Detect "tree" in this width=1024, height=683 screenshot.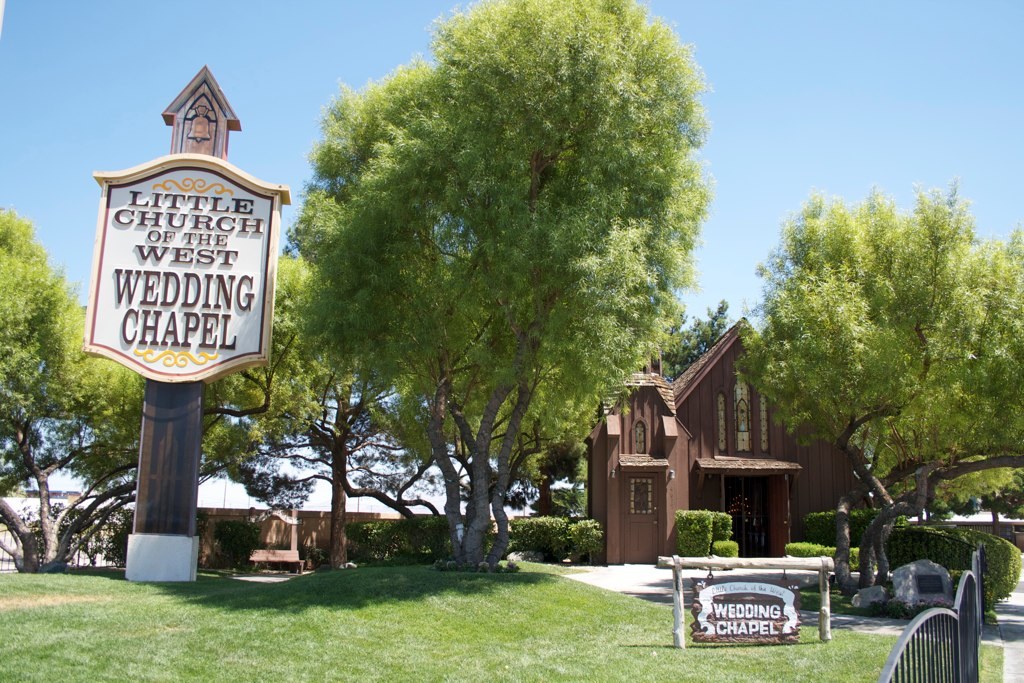
Detection: region(0, 205, 80, 581).
